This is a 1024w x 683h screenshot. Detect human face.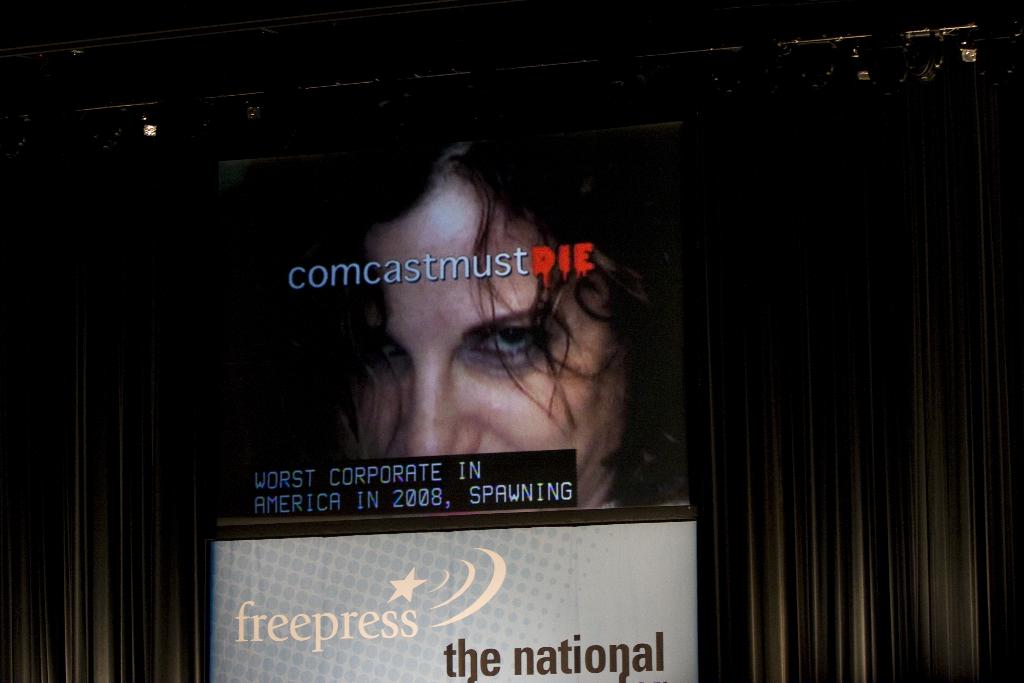
(346, 178, 635, 506).
